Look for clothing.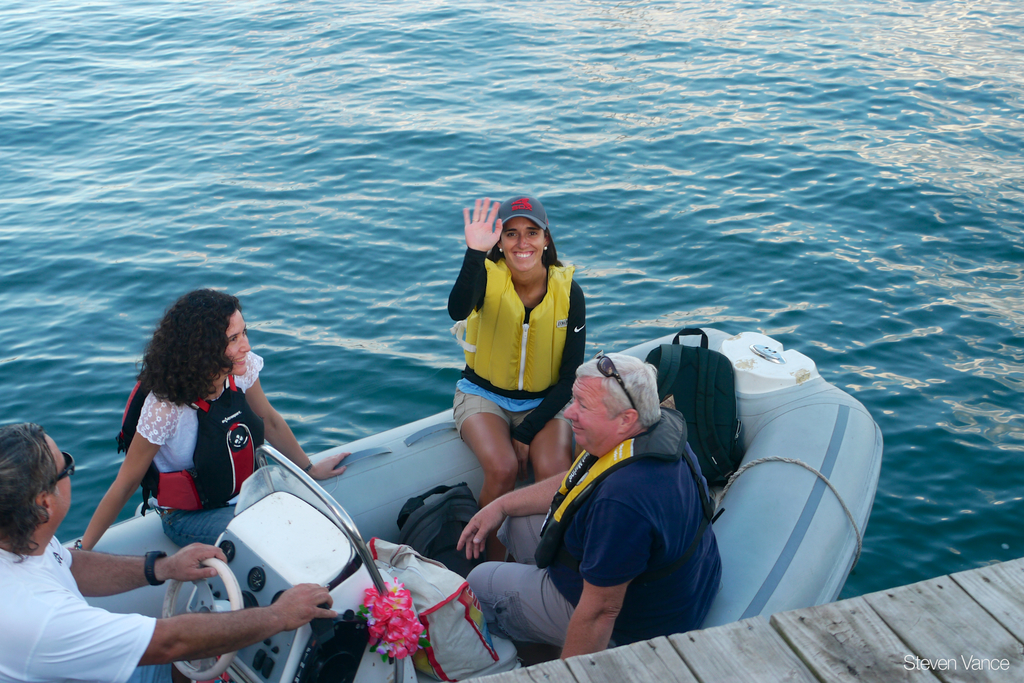
Found: select_region(463, 399, 723, 651).
